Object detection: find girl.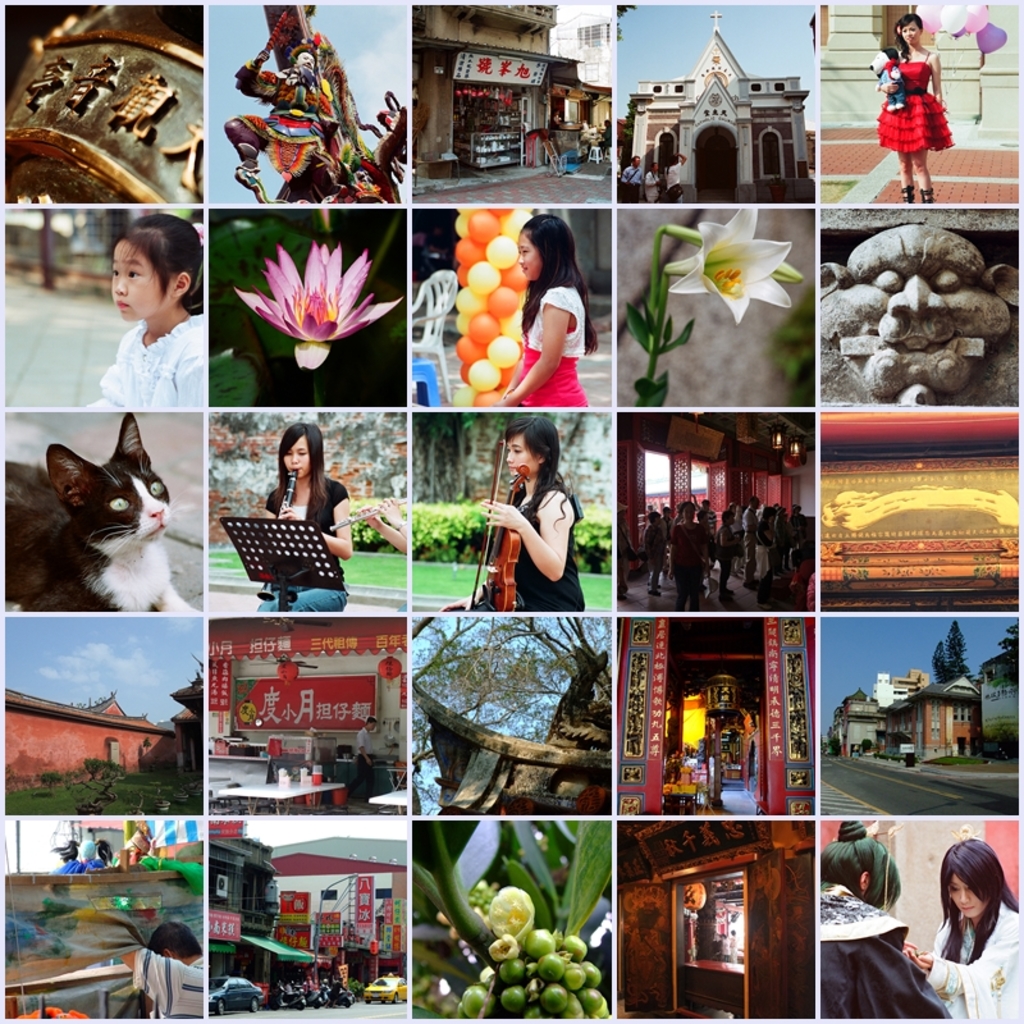
{"x1": 503, "y1": 218, "x2": 596, "y2": 408}.
